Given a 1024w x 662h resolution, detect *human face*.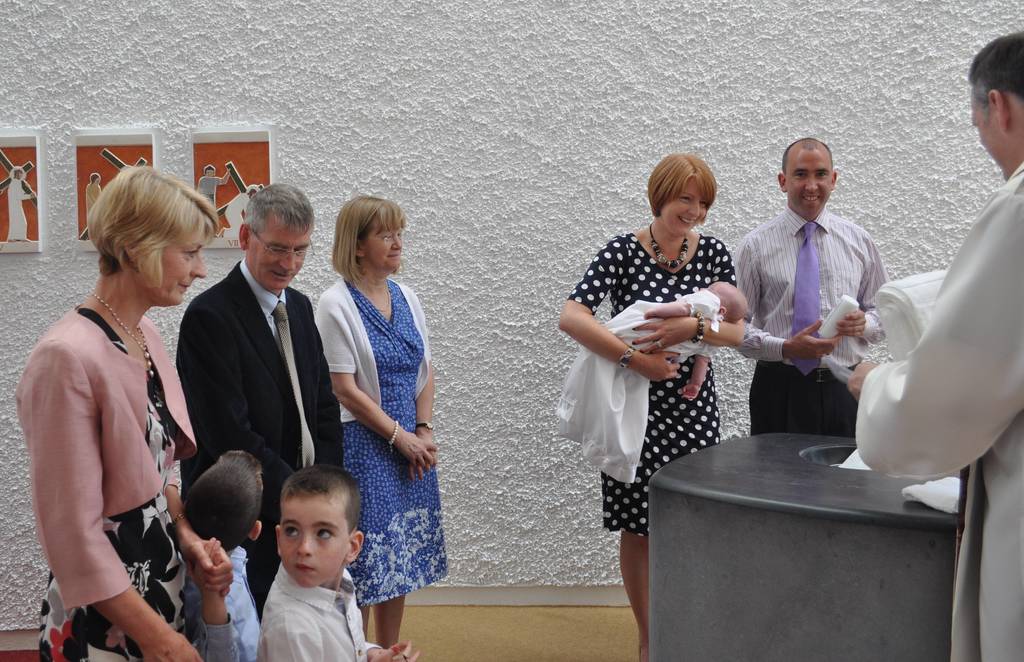
select_region(364, 206, 407, 271).
